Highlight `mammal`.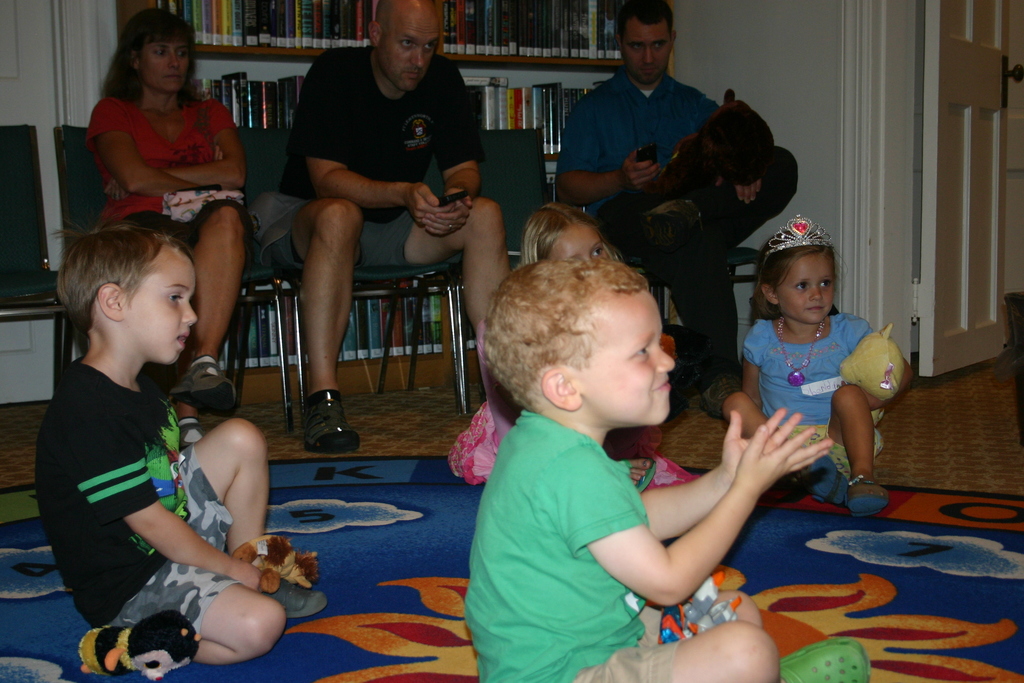
Highlighted region: pyautogui.locateOnScreen(25, 209, 267, 630).
